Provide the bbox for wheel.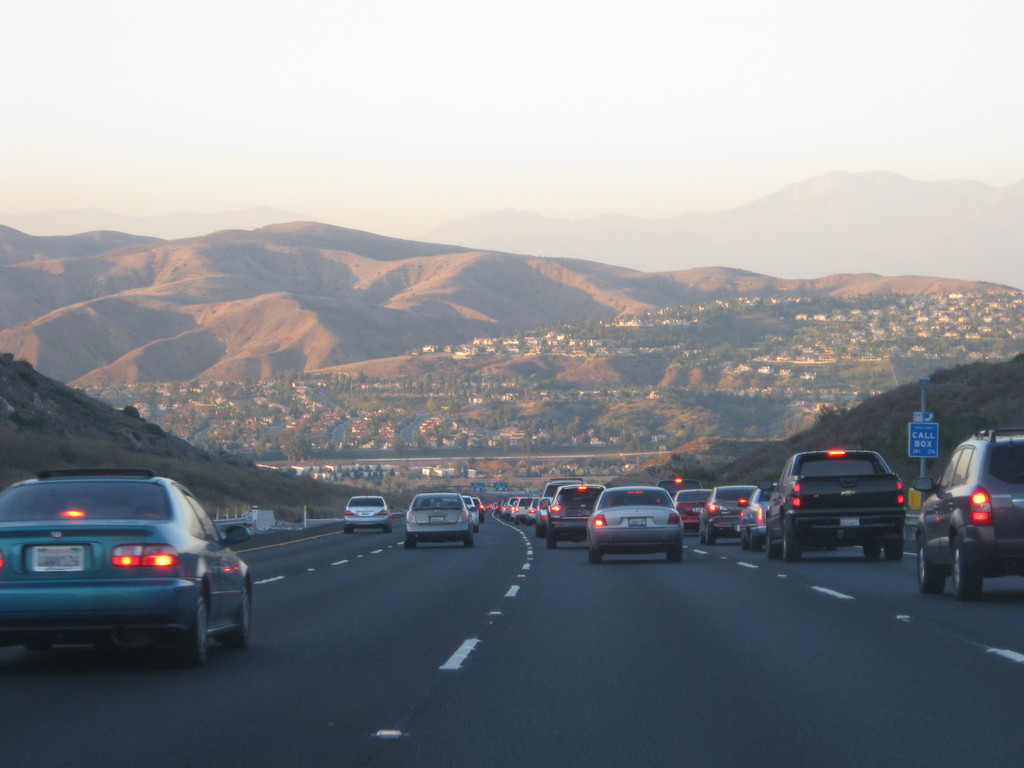
locate(943, 540, 982, 596).
